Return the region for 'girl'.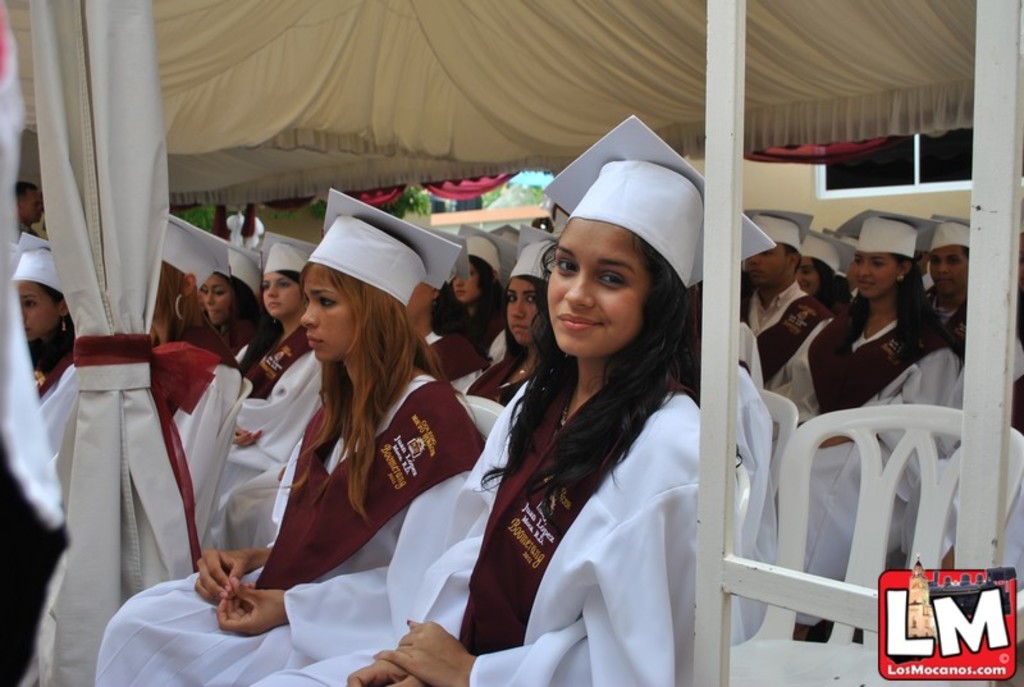
<region>780, 201, 969, 432</region>.
